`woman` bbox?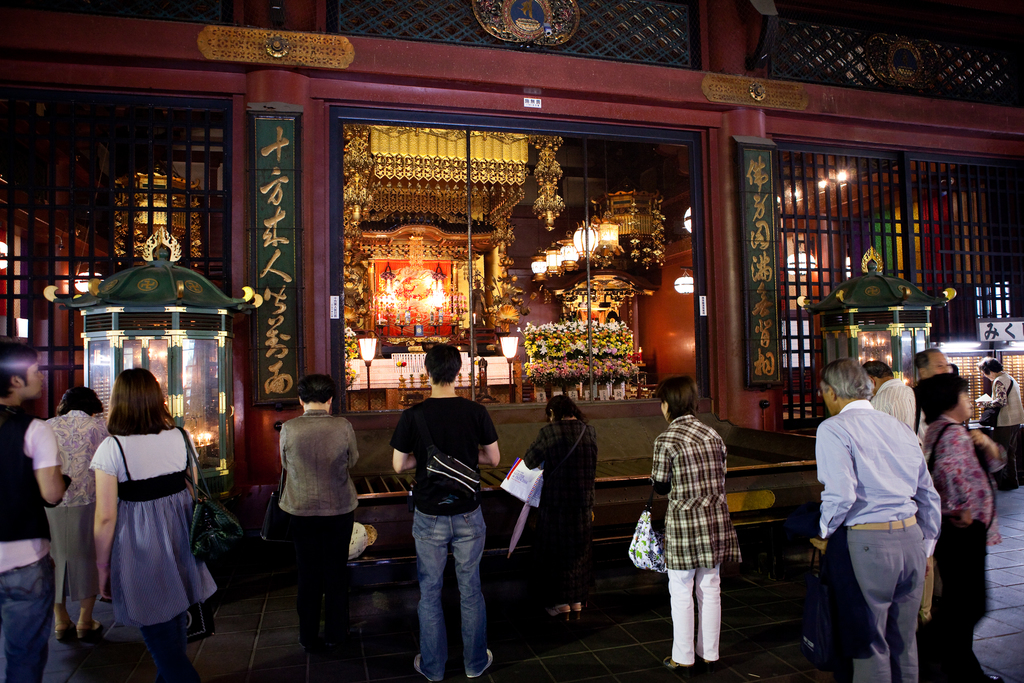
(44,388,111,645)
